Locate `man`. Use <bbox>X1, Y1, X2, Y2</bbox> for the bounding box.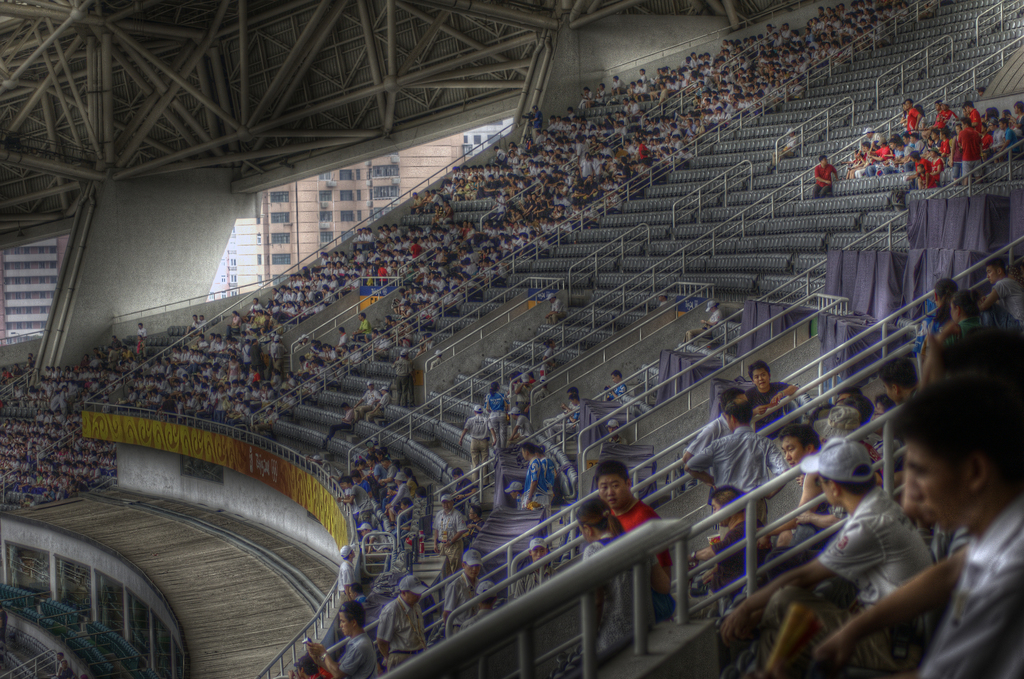
<bbox>675, 386, 778, 534</bbox>.
